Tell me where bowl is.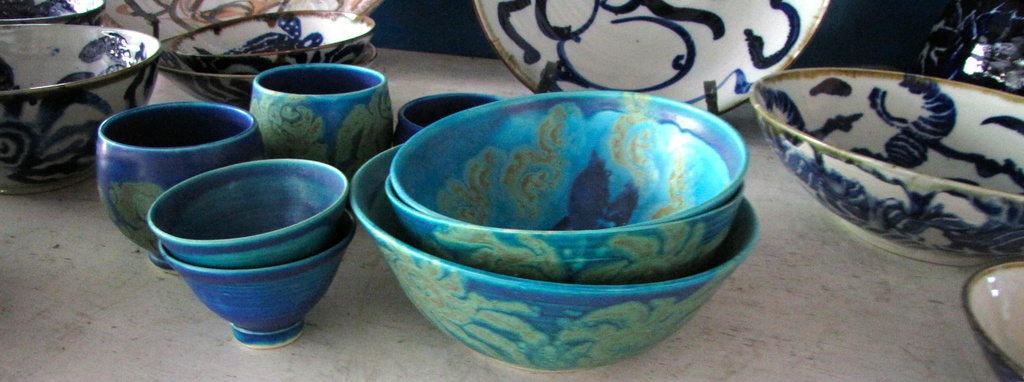
bowl is at (x1=740, y1=58, x2=1023, y2=271).
